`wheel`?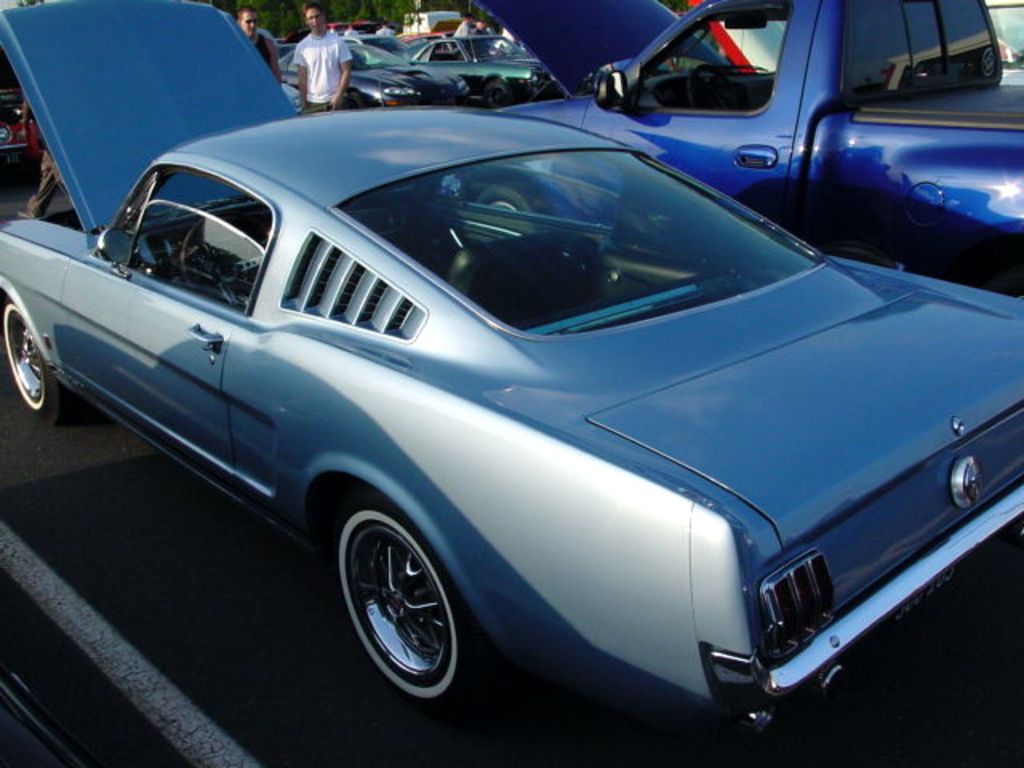
(x1=472, y1=174, x2=552, y2=226)
